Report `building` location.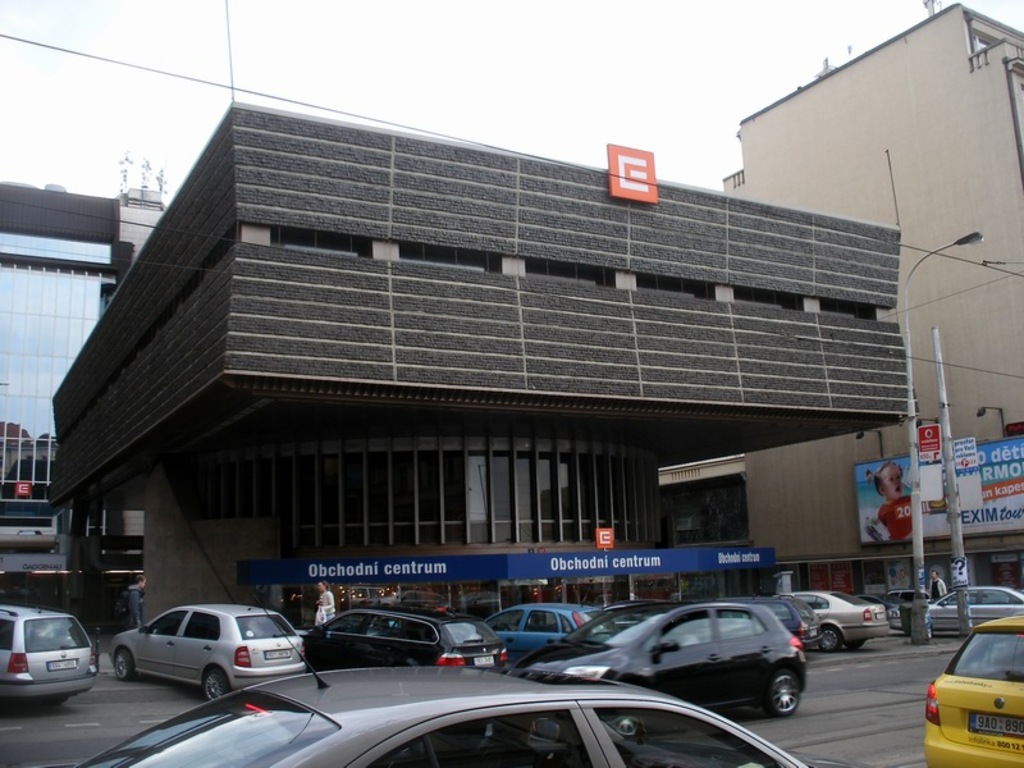
Report: region(46, 93, 929, 628).
